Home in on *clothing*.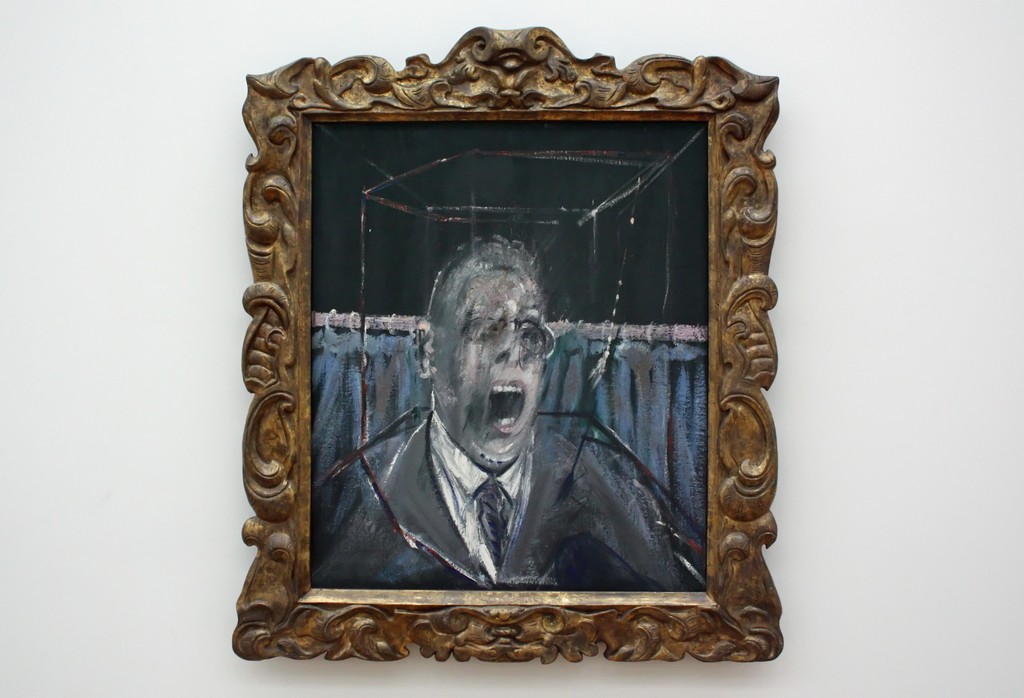
Homed in at 312:405:683:591.
